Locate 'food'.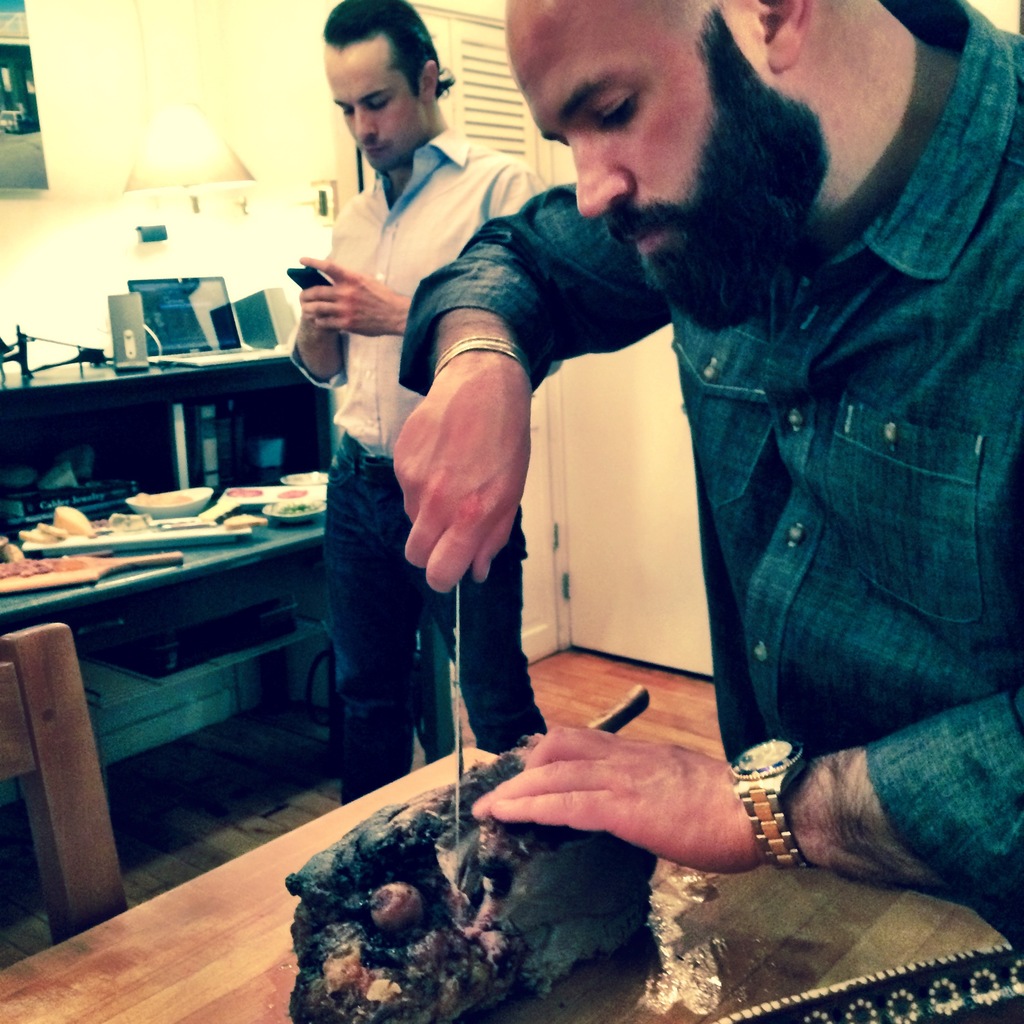
Bounding box: (131, 492, 195, 509).
